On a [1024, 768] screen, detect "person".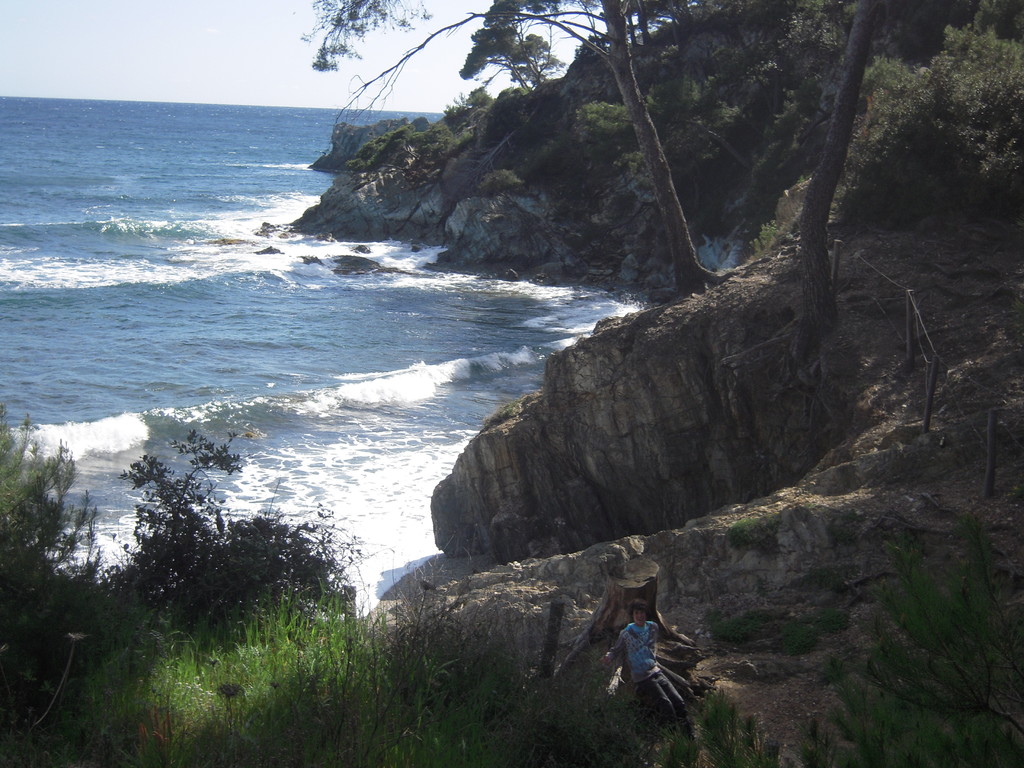
(x1=602, y1=596, x2=695, y2=737).
